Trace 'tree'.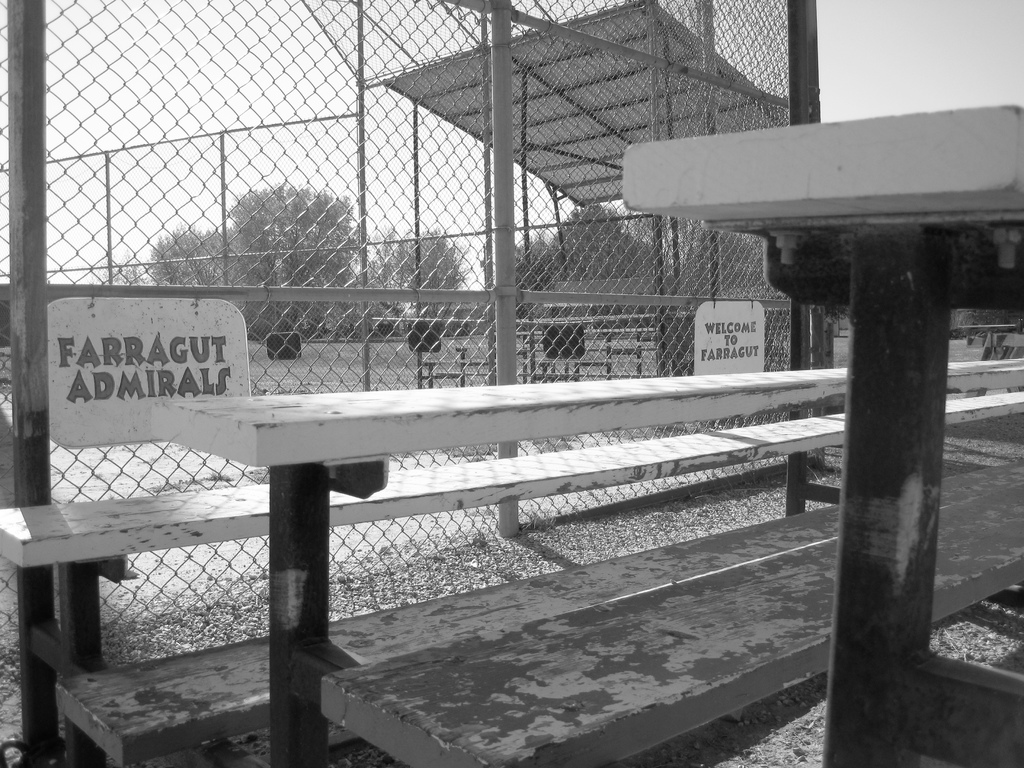
Traced to x1=554 y1=206 x2=666 y2=316.
